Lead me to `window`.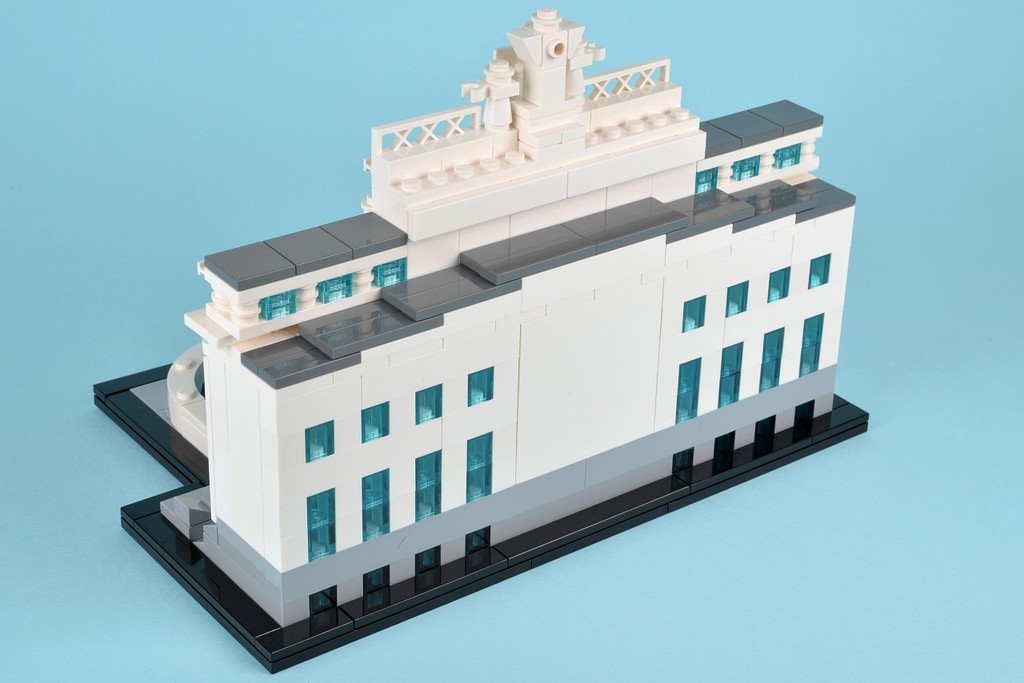
Lead to box=[718, 341, 740, 405].
